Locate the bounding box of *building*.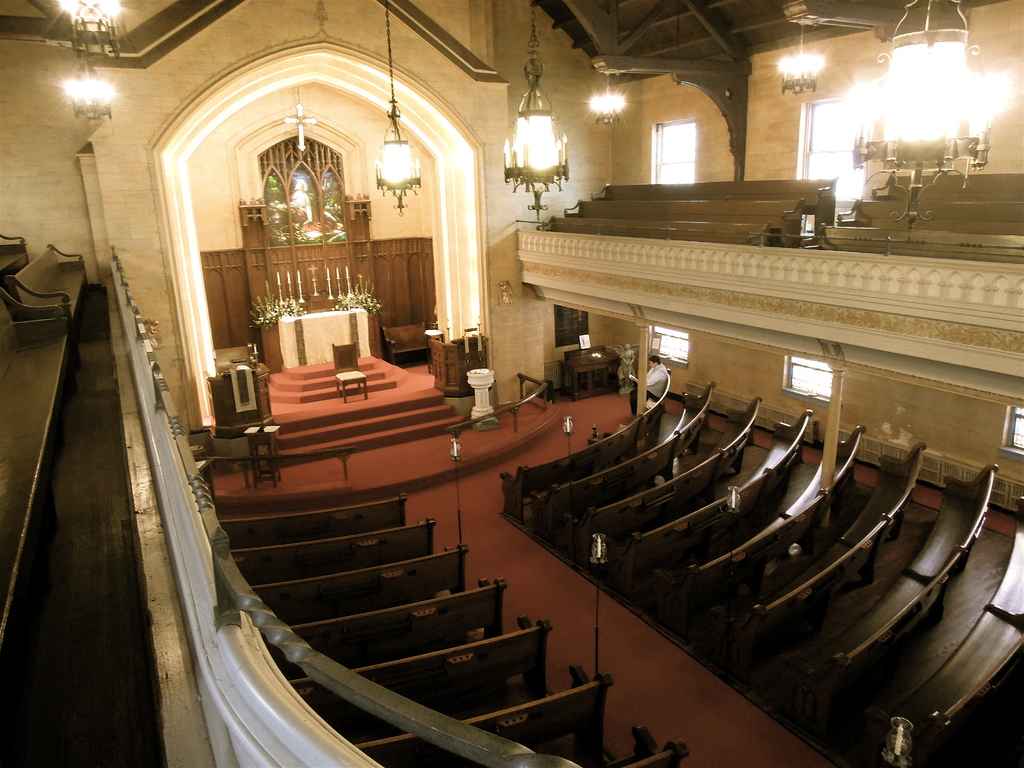
Bounding box: select_region(0, 0, 1023, 767).
